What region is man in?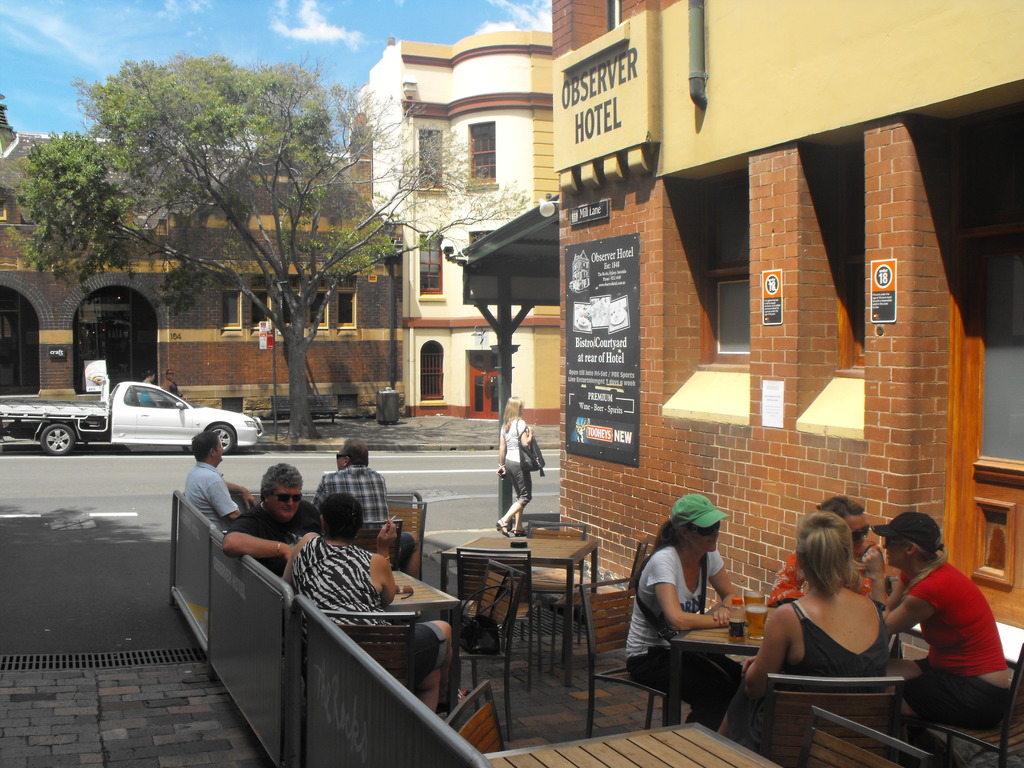
[303, 436, 392, 532].
